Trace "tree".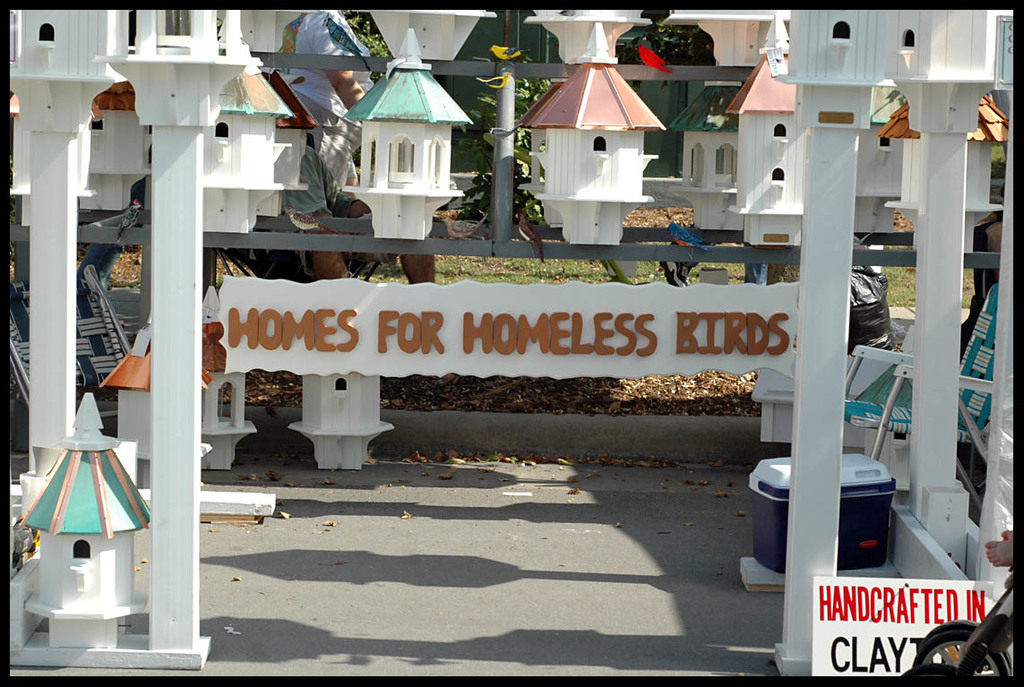
Traced to <region>297, 21, 404, 101</region>.
